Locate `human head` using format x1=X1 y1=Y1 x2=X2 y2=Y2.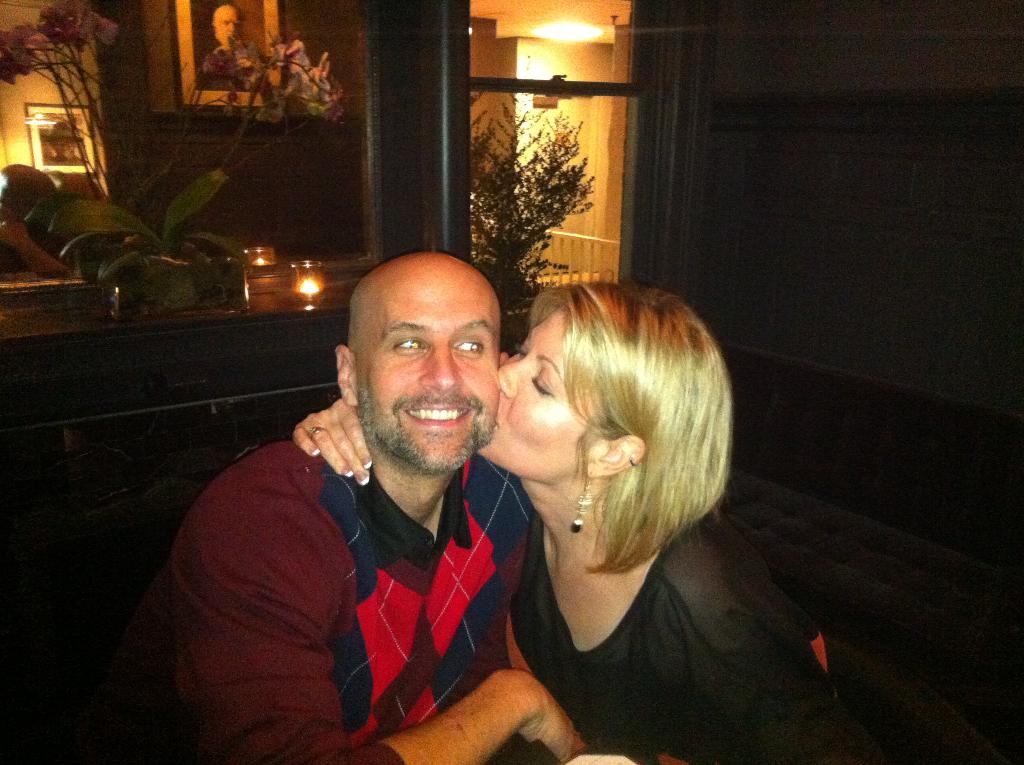
x1=211 y1=4 x2=245 y2=51.
